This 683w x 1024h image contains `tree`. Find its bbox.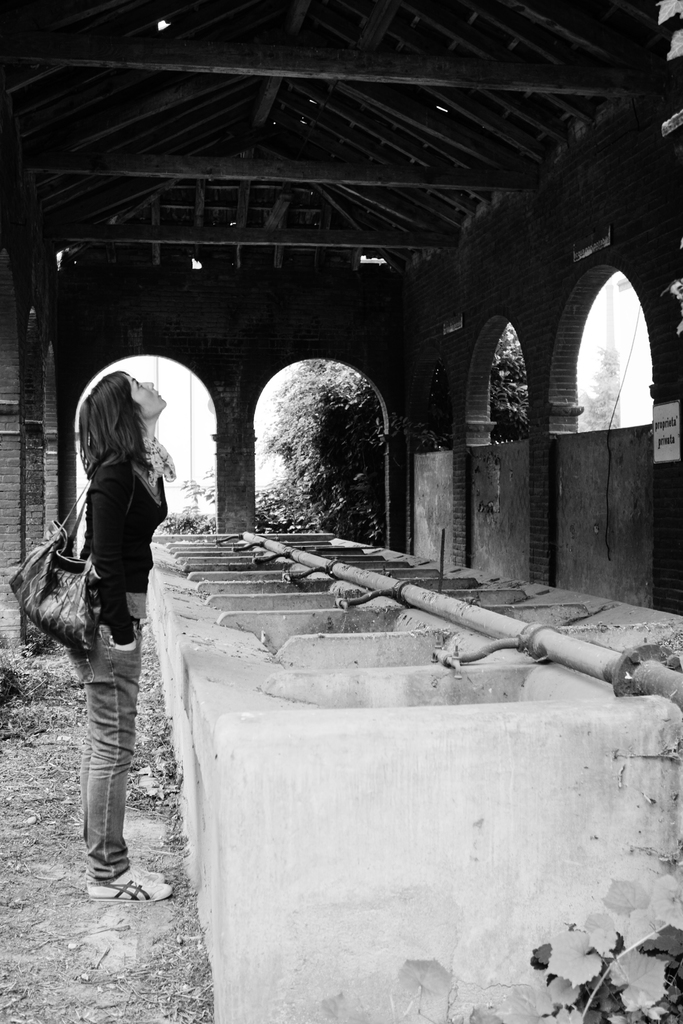
bbox(256, 319, 527, 547).
